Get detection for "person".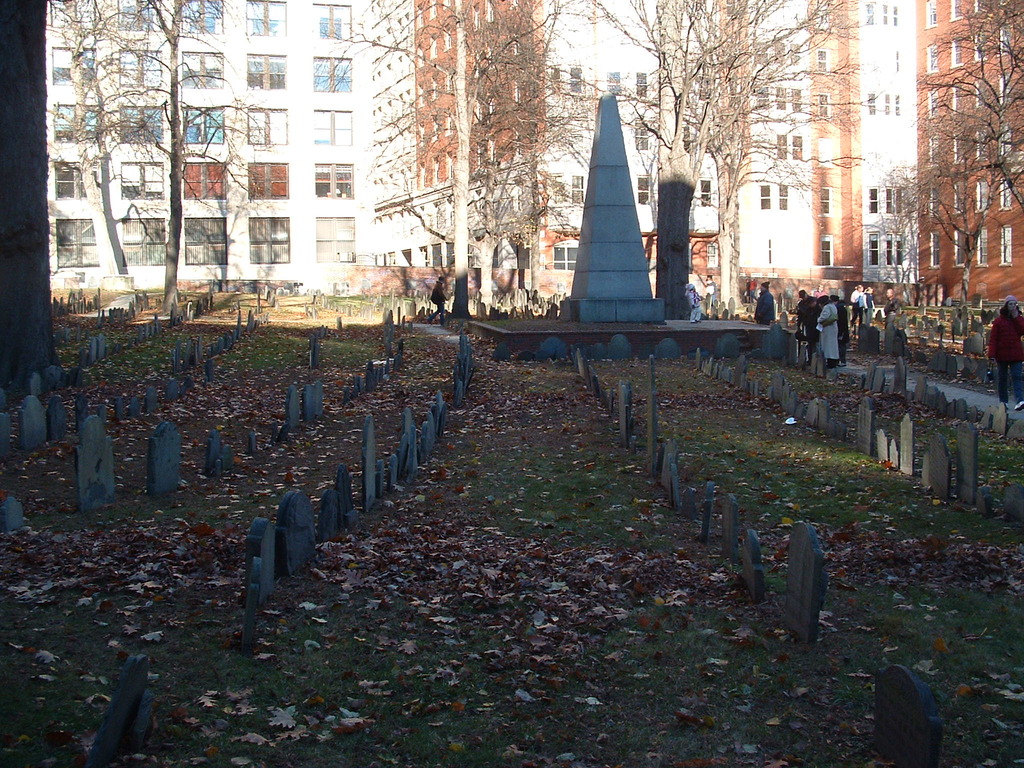
Detection: (424, 272, 449, 326).
